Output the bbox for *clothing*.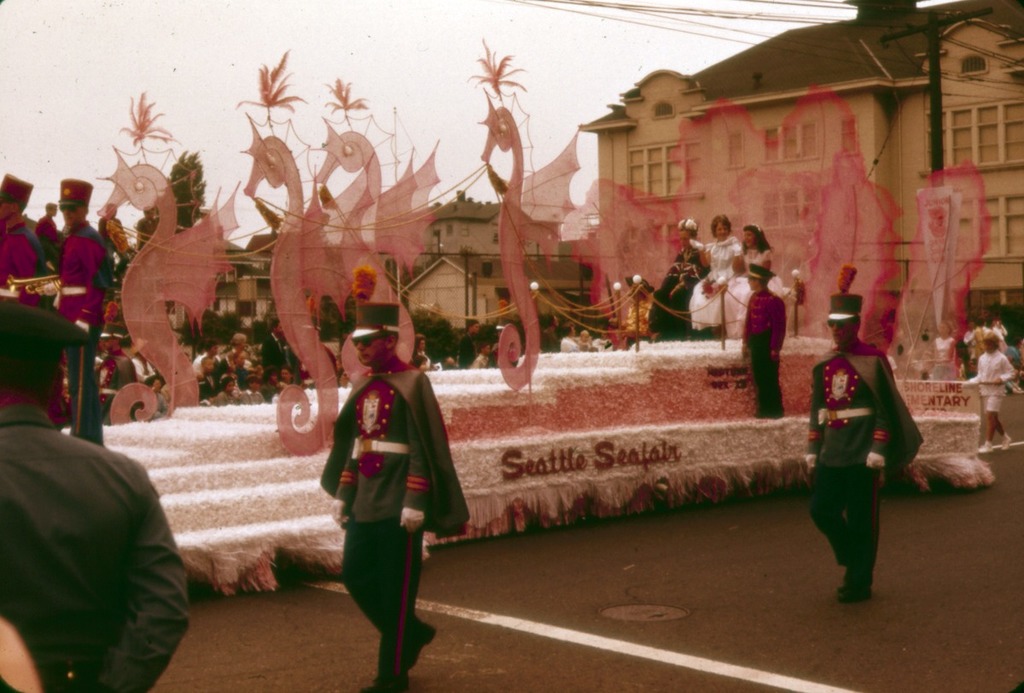
rect(806, 340, 923, 583).
